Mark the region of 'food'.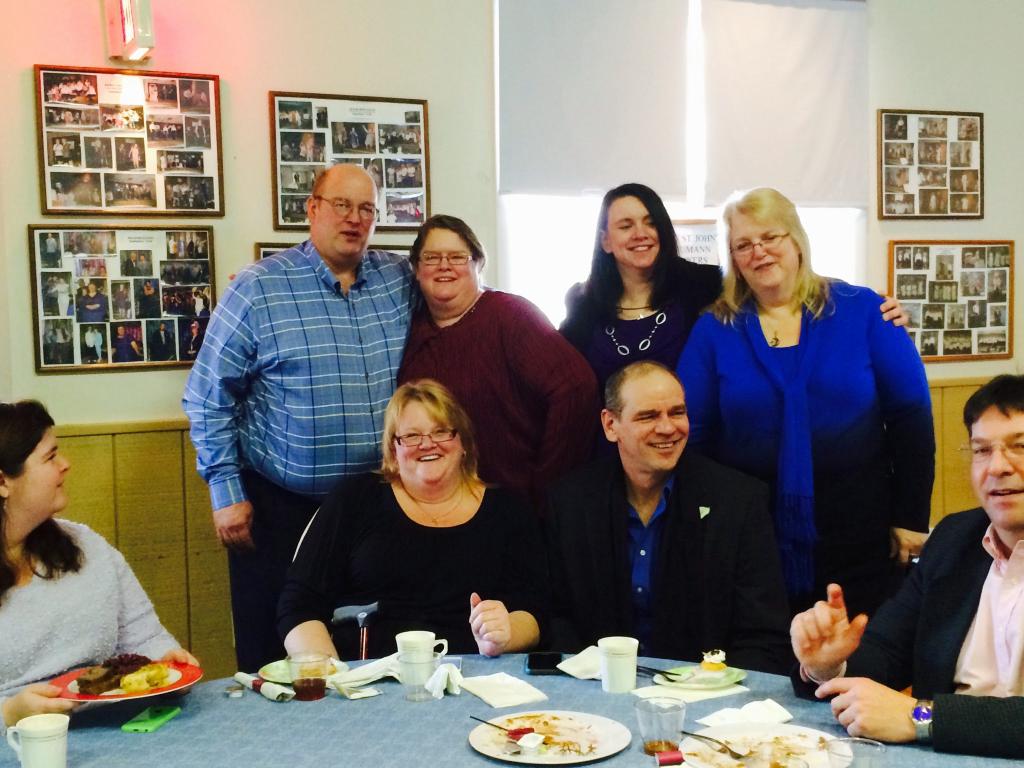
Region: detection(298, 662, 336, 678).
